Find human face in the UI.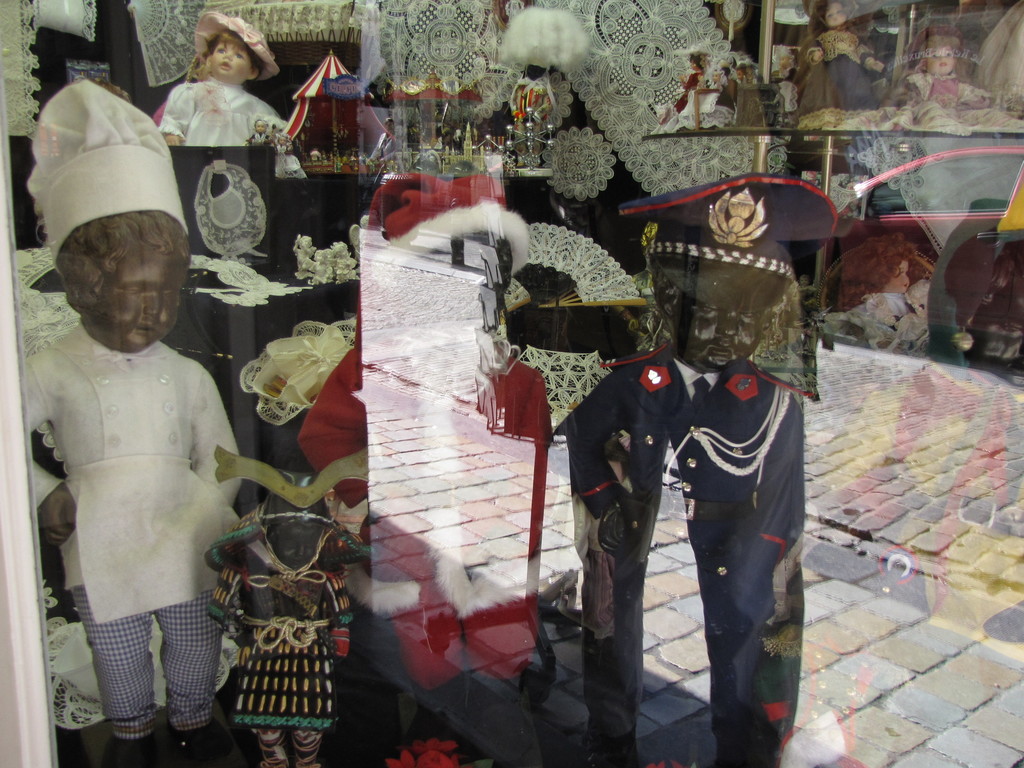
UI element at bbox=(886, 260, 914, 297).
